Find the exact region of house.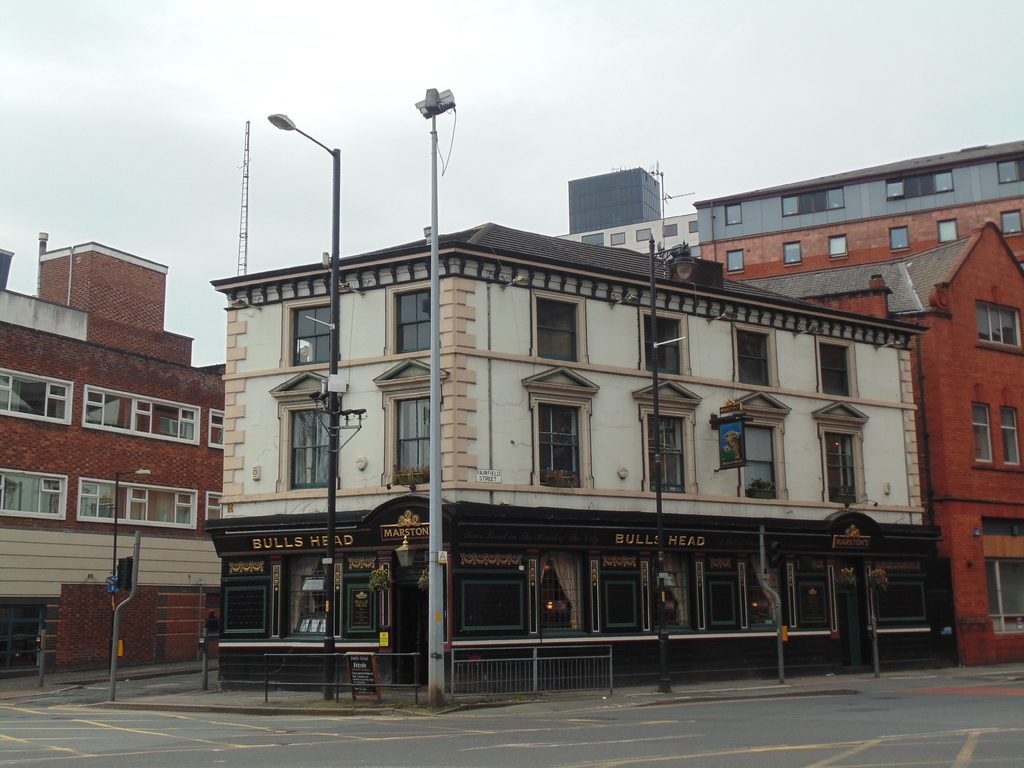
Exact region: [x1=209, y1=214, x2=945, y2=696].
